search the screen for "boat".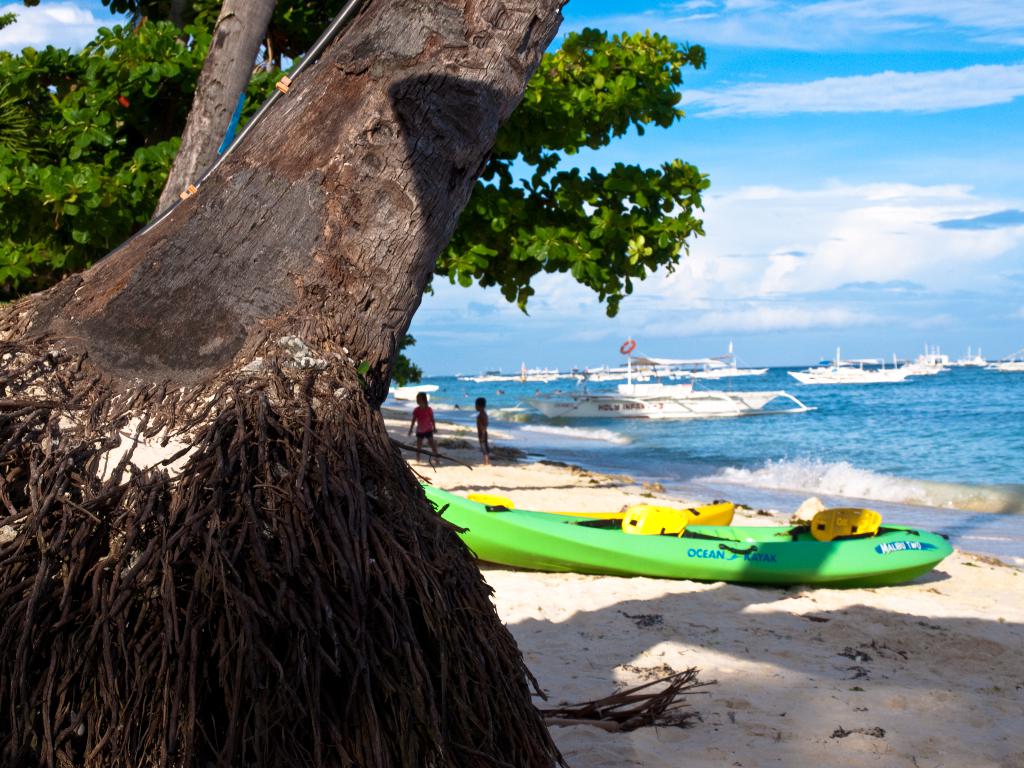
Found at detection(468, 495, 742, 534).
